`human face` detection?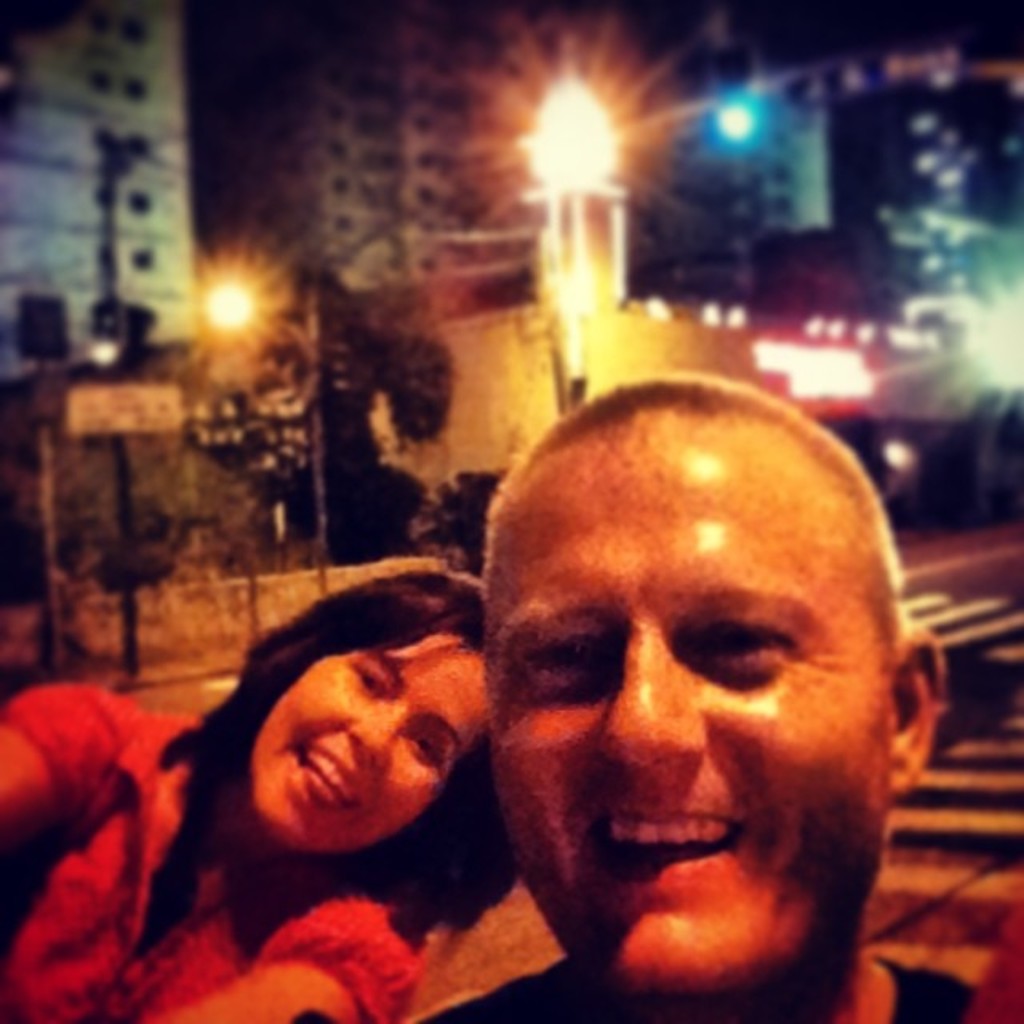
x1=477 y1=459 x2=901 y2=1006
